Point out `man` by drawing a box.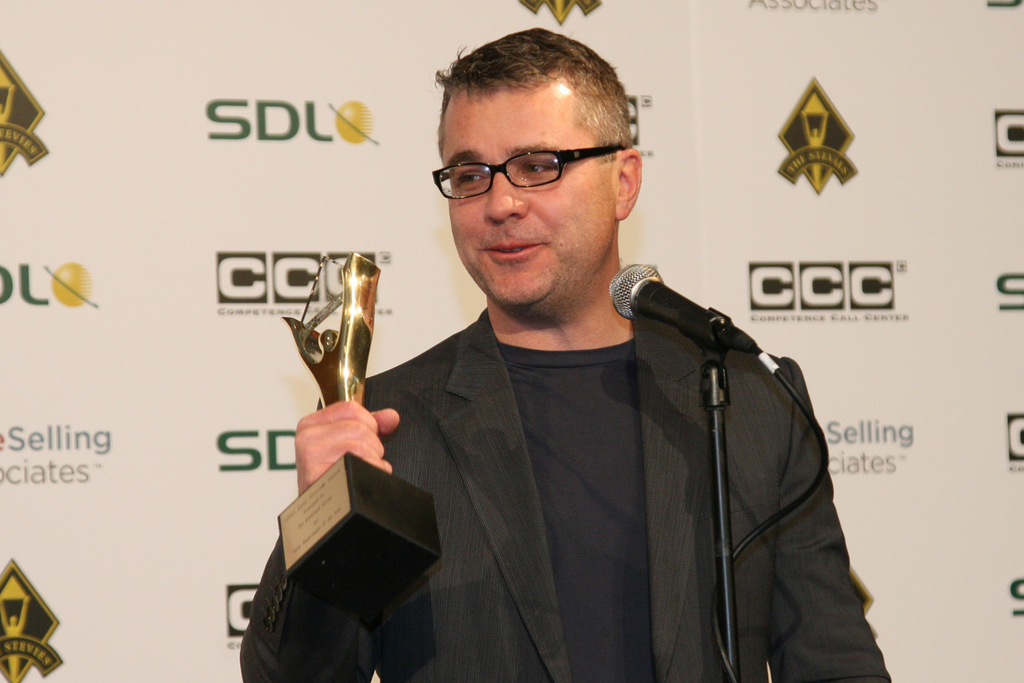
264 63 874 673.
